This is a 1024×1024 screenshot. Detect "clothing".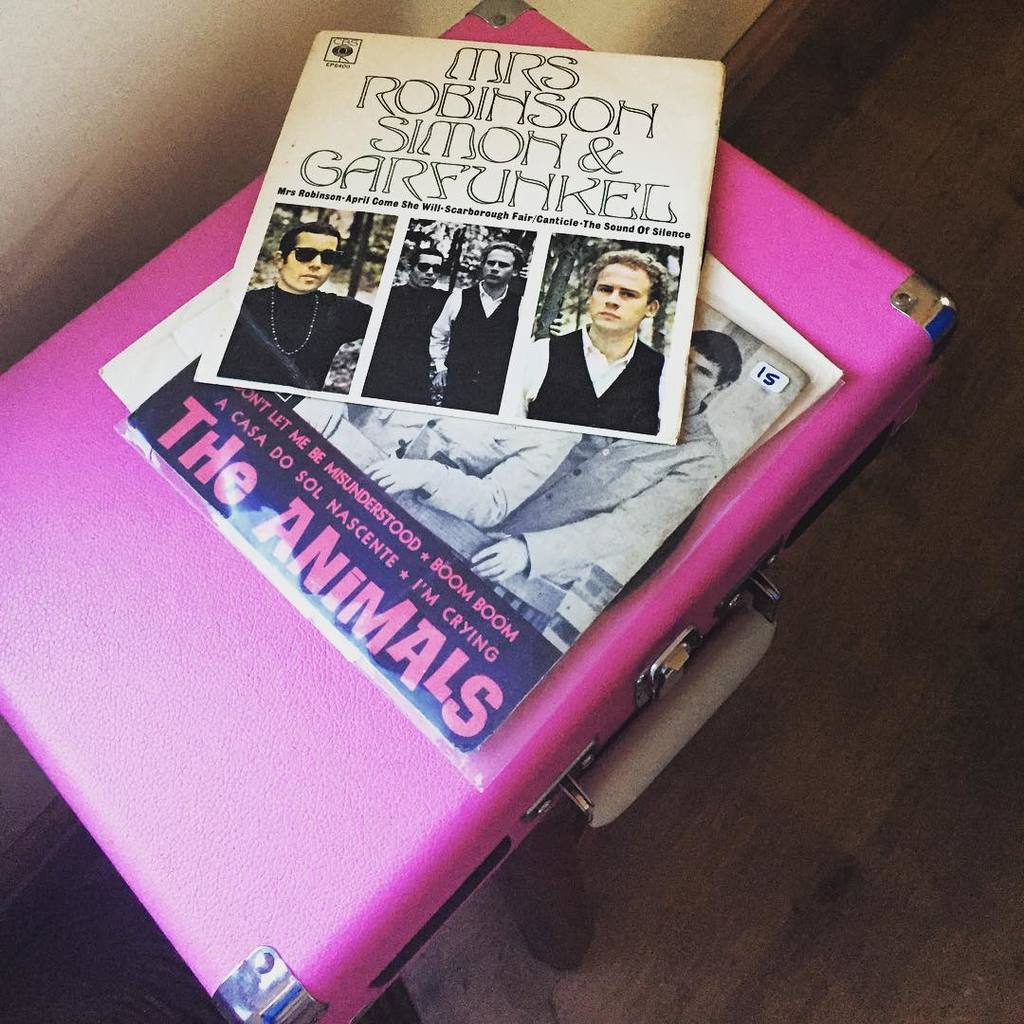
<box>489,403,722,582</box>.
